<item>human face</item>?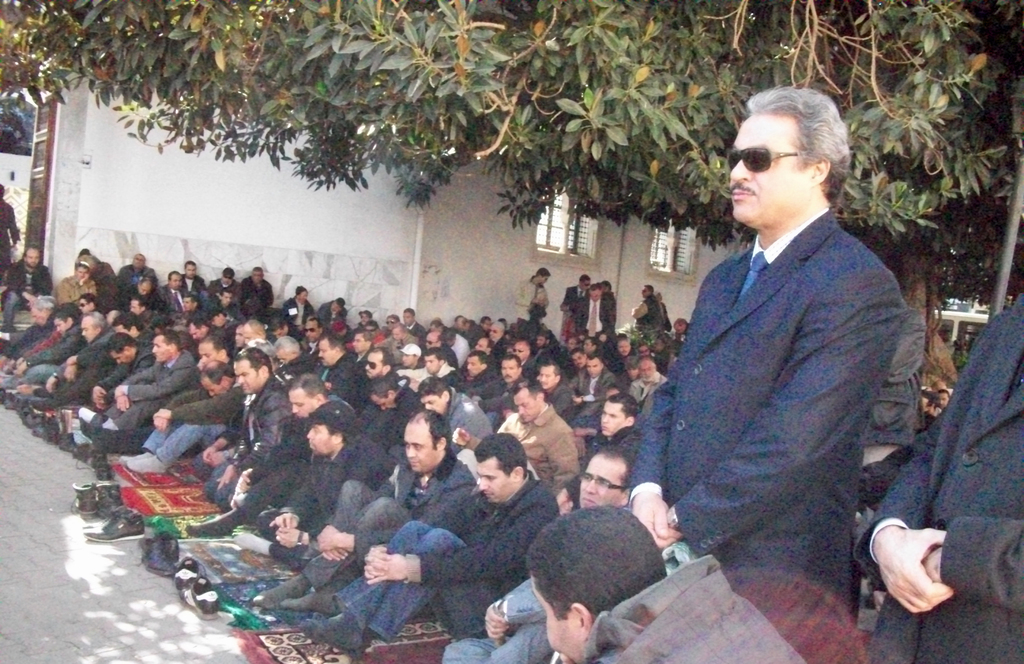
(left=401, top=350, right=414, bottom=364)
